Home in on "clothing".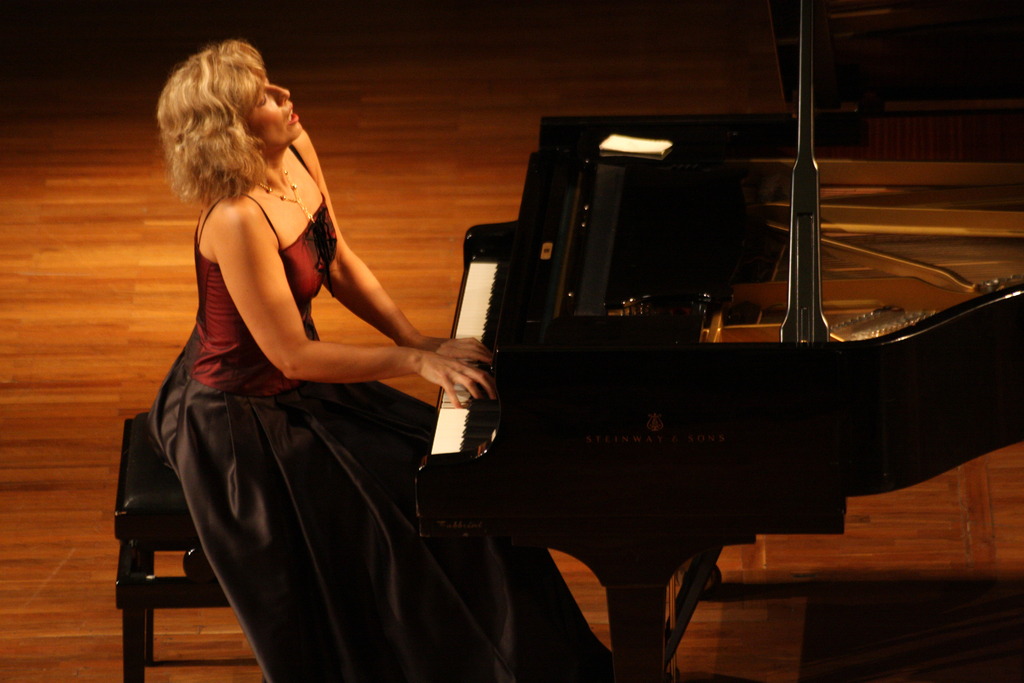
Homed in at 152:140:619:682.
